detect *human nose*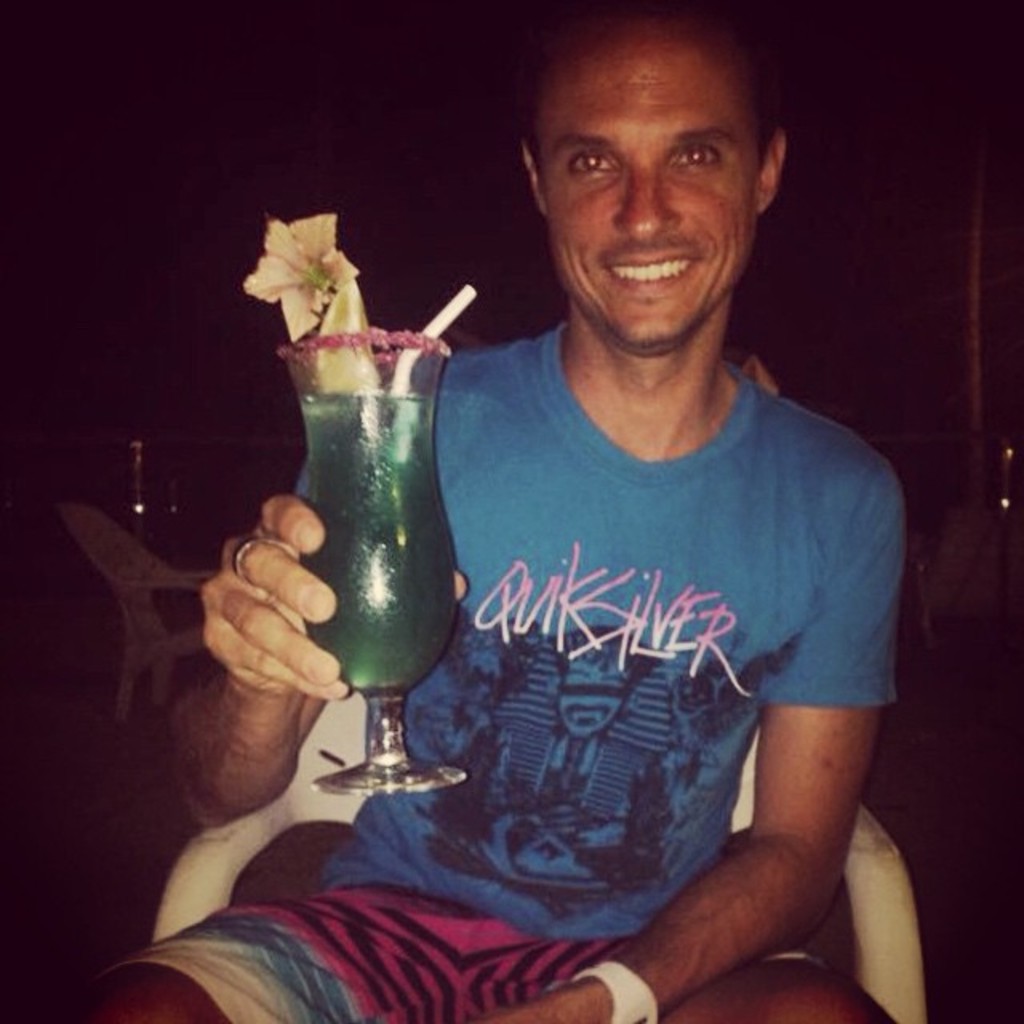
(616, 160, 680, 238)
